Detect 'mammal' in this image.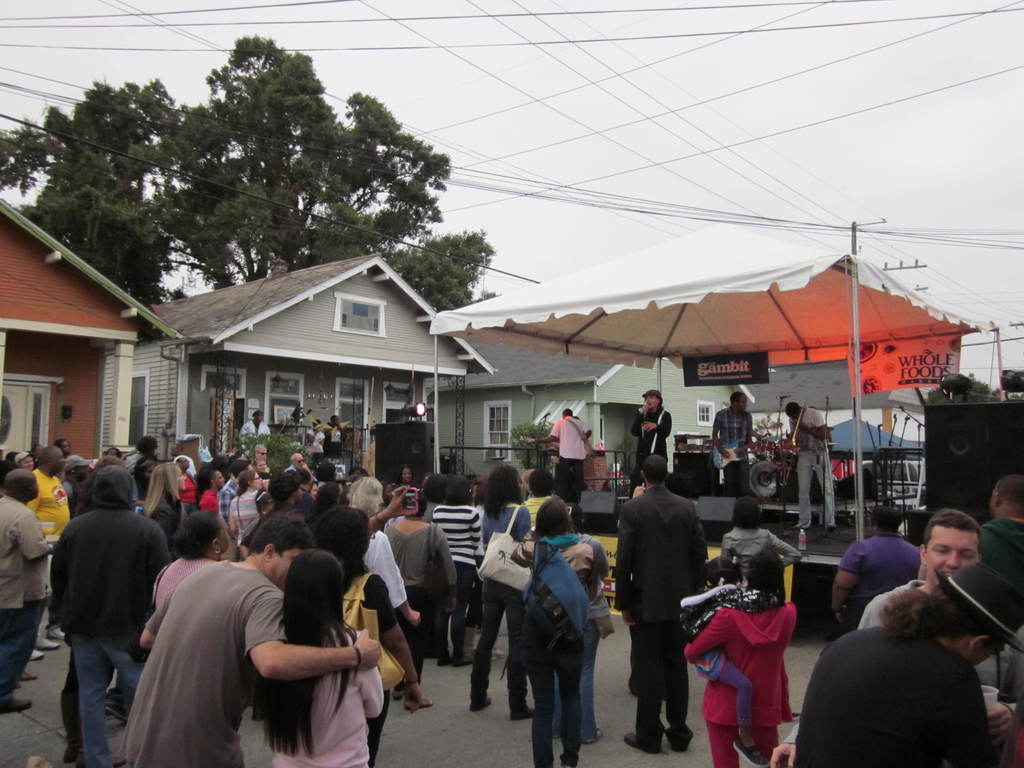
Detection: bbox=(856, 507, 1018, 732).
